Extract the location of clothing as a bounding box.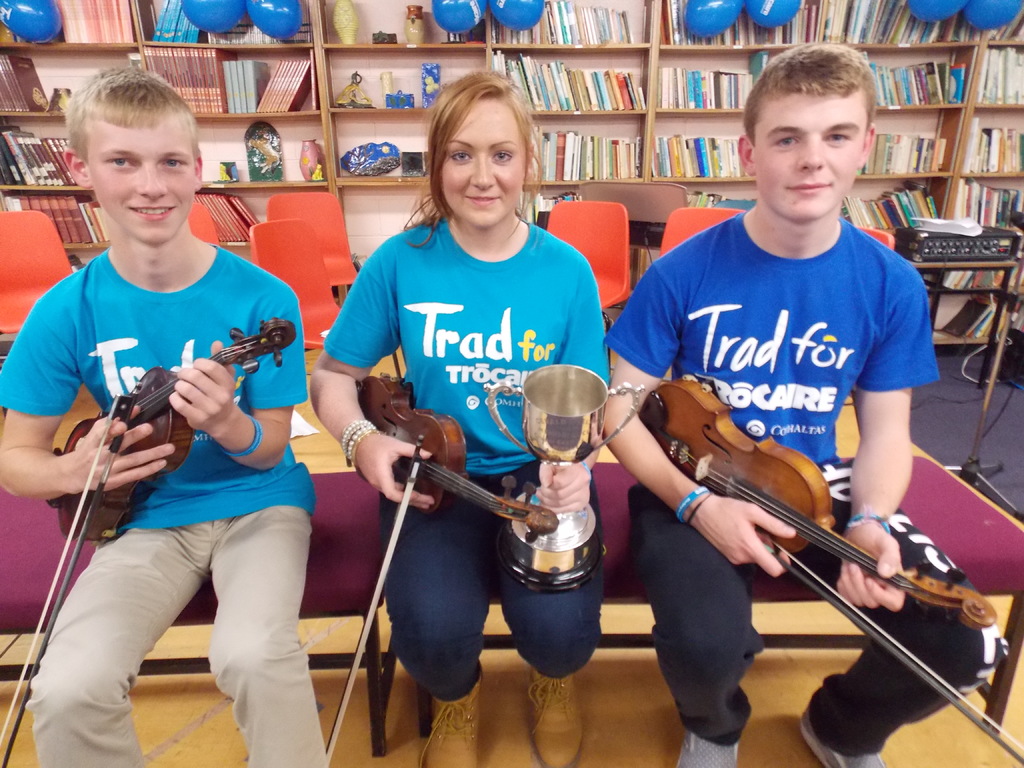
{"left": 333, "top": 205, "right": 625, "bottom": 725}.
